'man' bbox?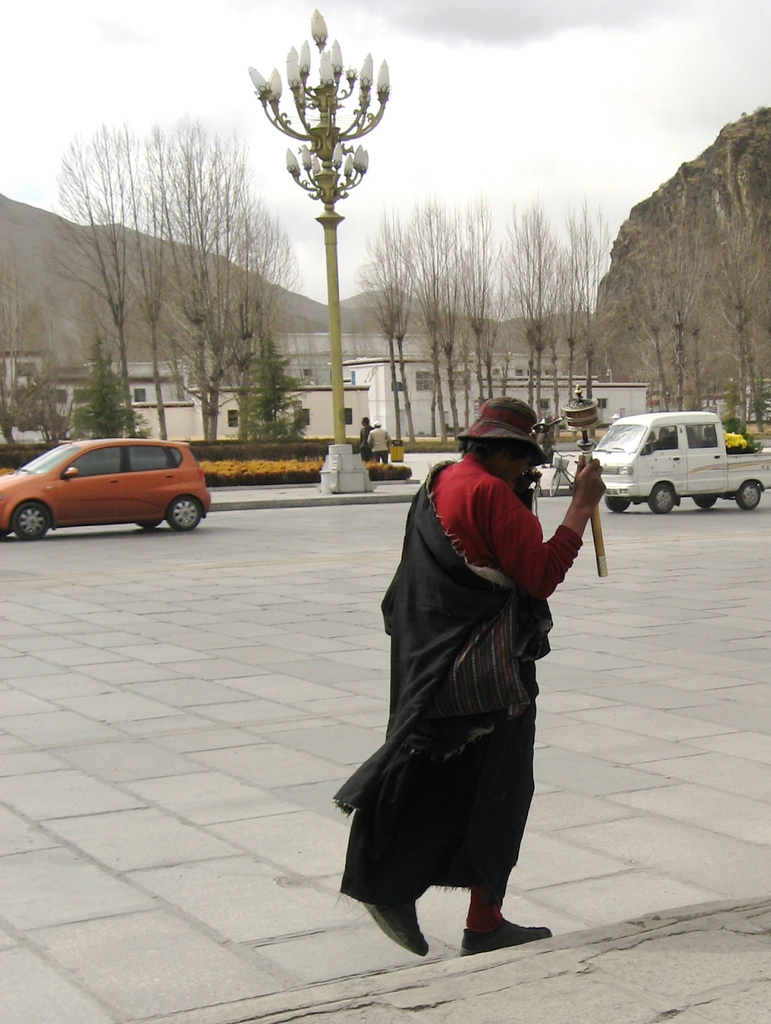
select_region(367, 423, 391, 463)
